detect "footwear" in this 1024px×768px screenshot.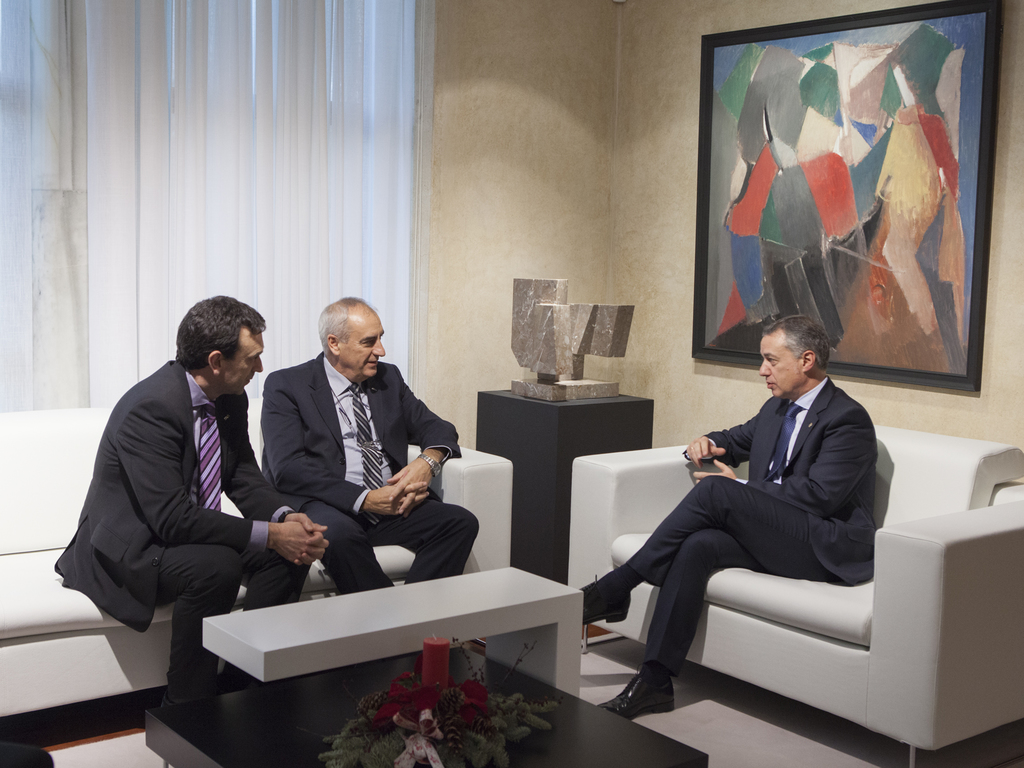
Detection: 596,665,681,722.
